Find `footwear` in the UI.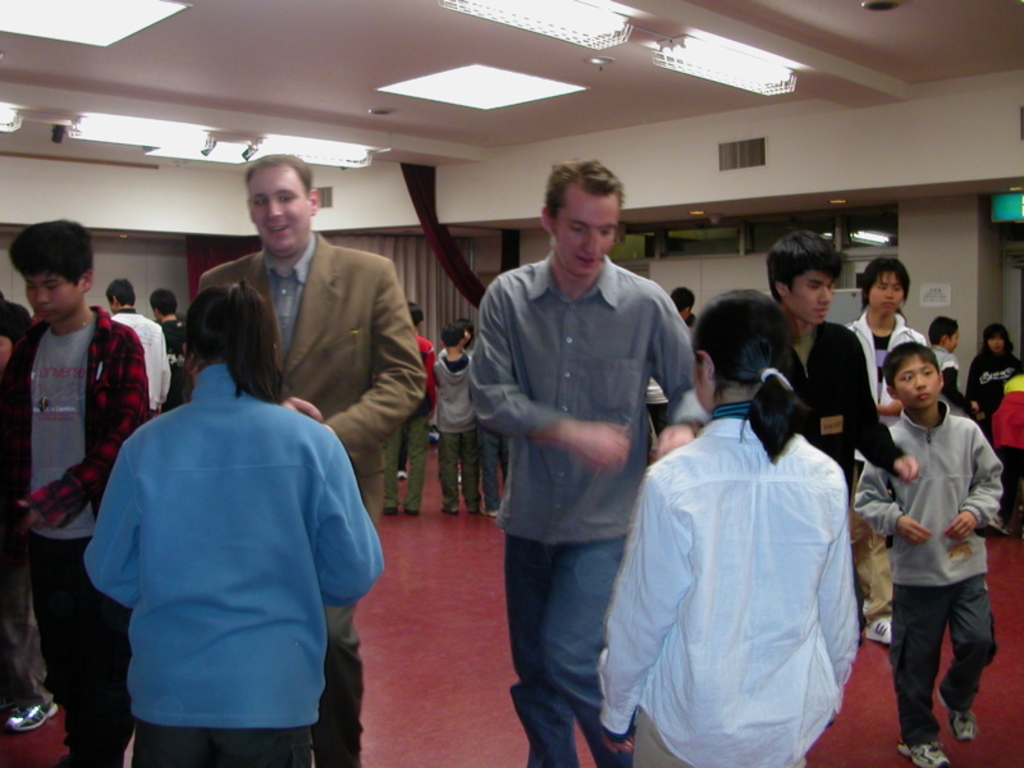
UI element at pyautogui.locateOnScreen(4, 700, 61, 730).
